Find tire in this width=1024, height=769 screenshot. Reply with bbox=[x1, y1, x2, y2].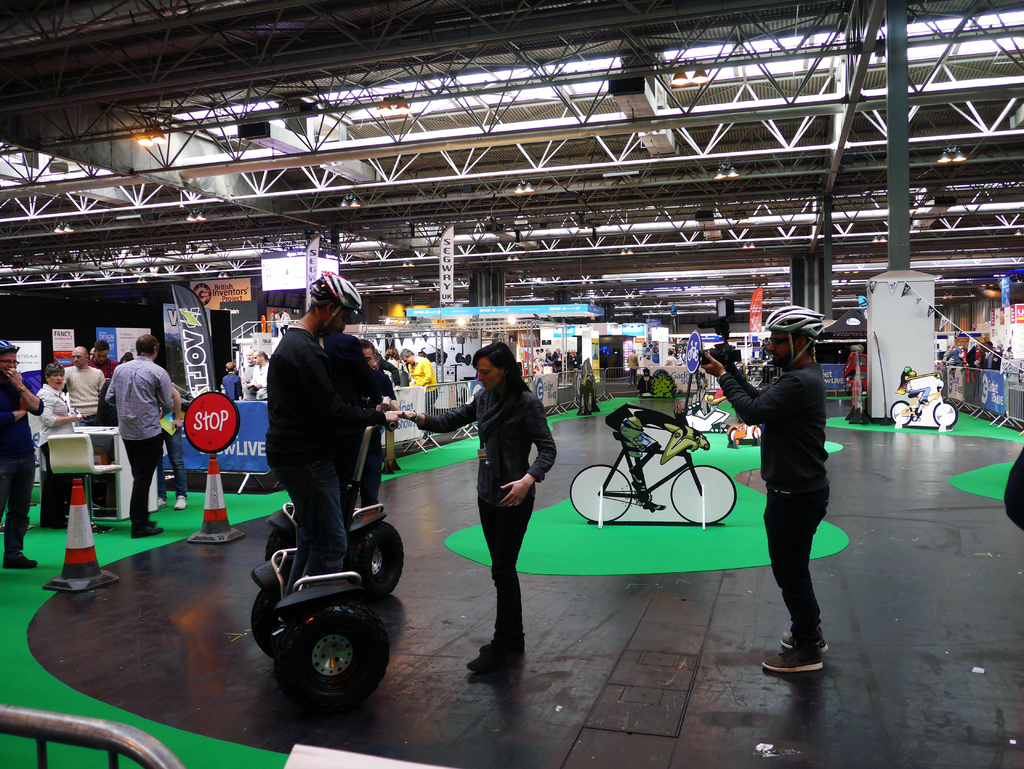
bbox=[668, 460, 735, 524].
